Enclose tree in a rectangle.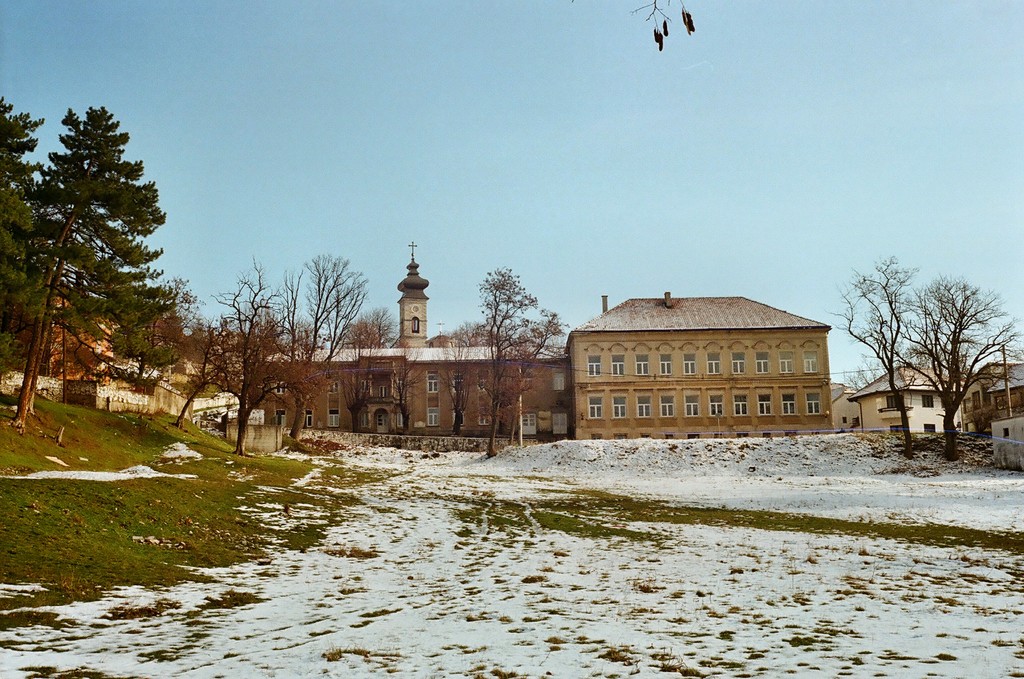
(x1=0, y1=91, x2=169, y2=428).
